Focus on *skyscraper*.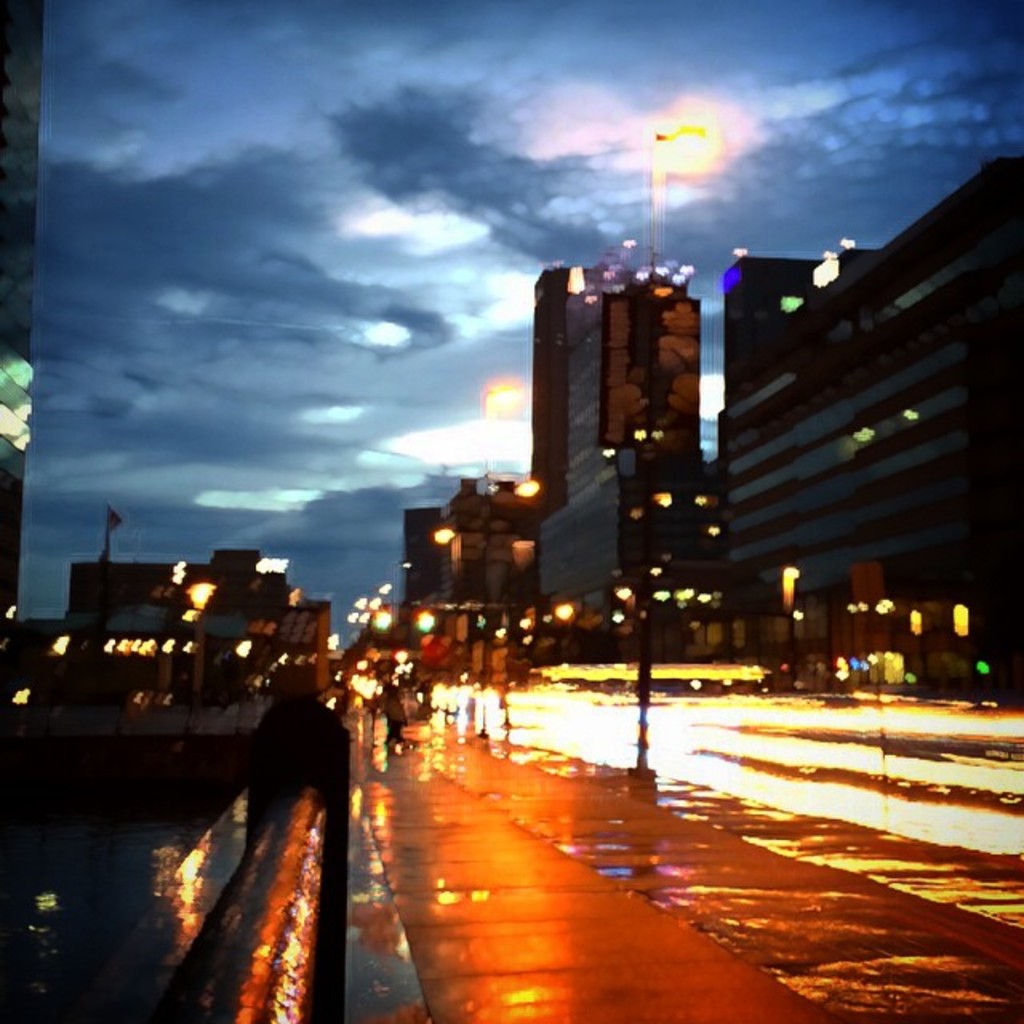
Focused at (x1=534, y1=266, x2=714, y2=549).
